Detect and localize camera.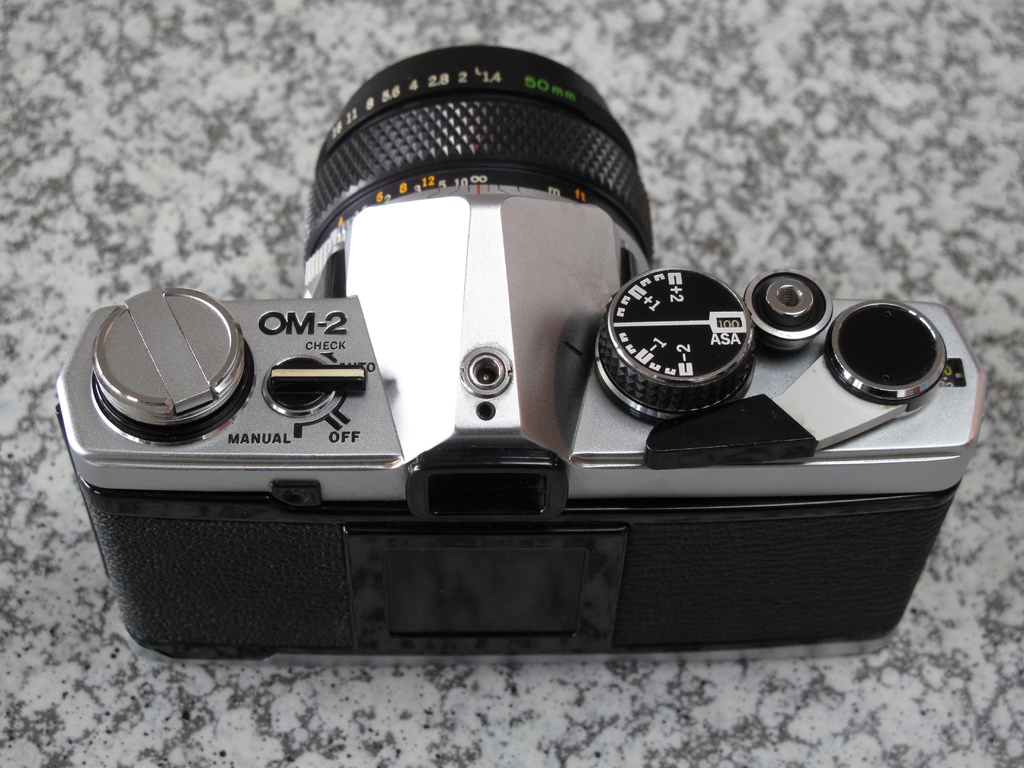
Localized at locate(52, 41, 992, 669).
